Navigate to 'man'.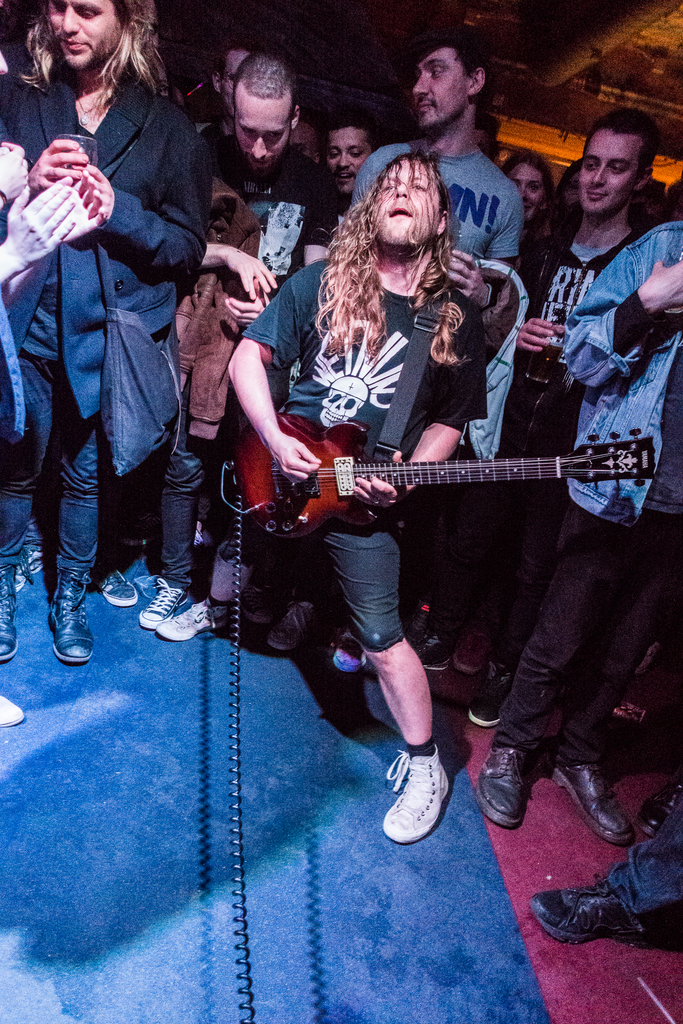
Navigation target: 0 0 210 669.
